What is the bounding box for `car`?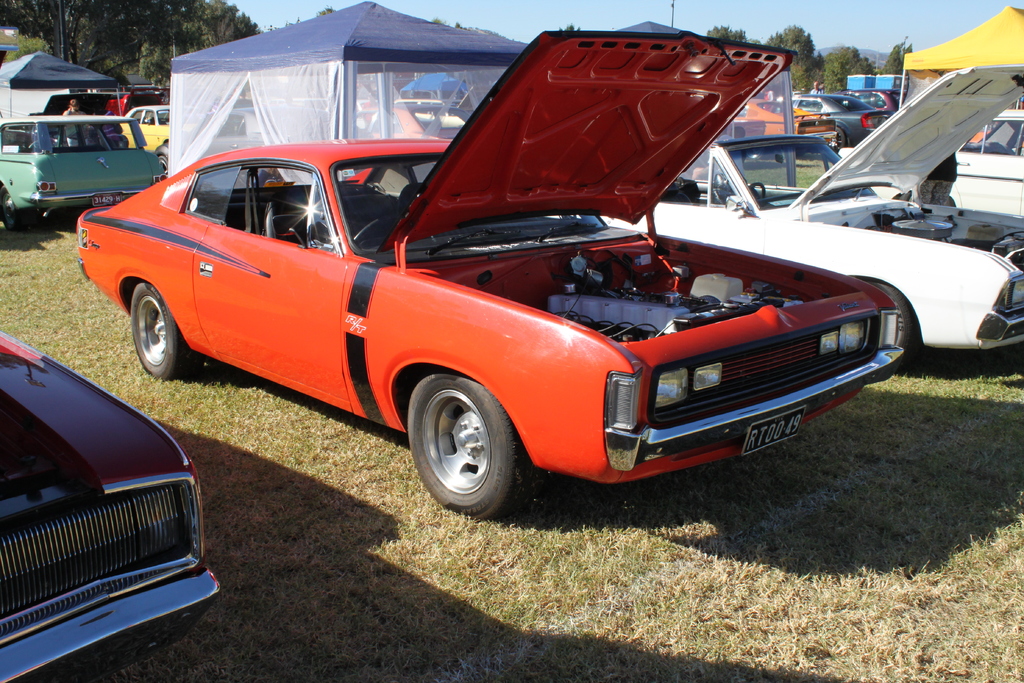
detection(0, 323, 220, 682).
